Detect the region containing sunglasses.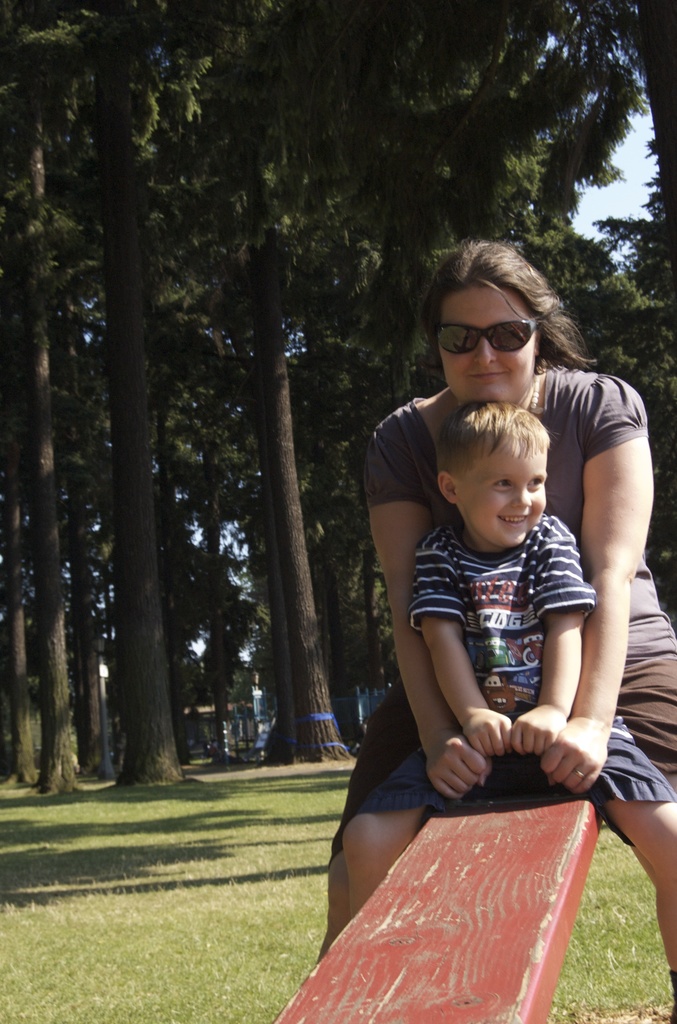
region(439, 323, 539, 357).
